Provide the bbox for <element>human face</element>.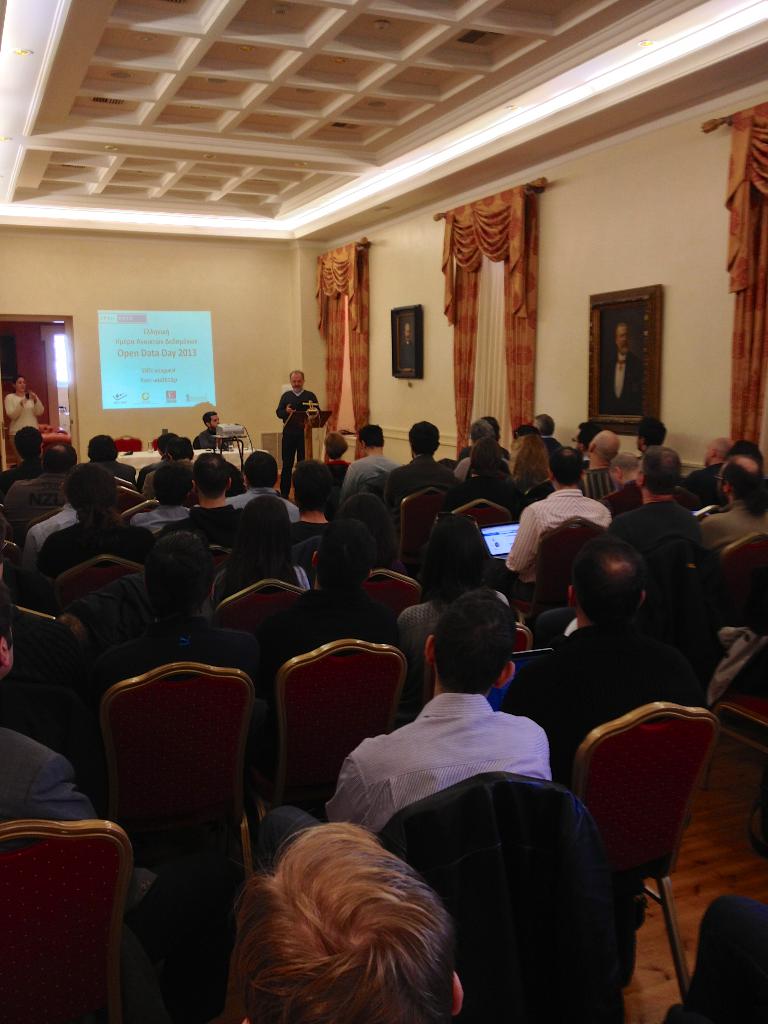
[615, 324, 630, 354].
